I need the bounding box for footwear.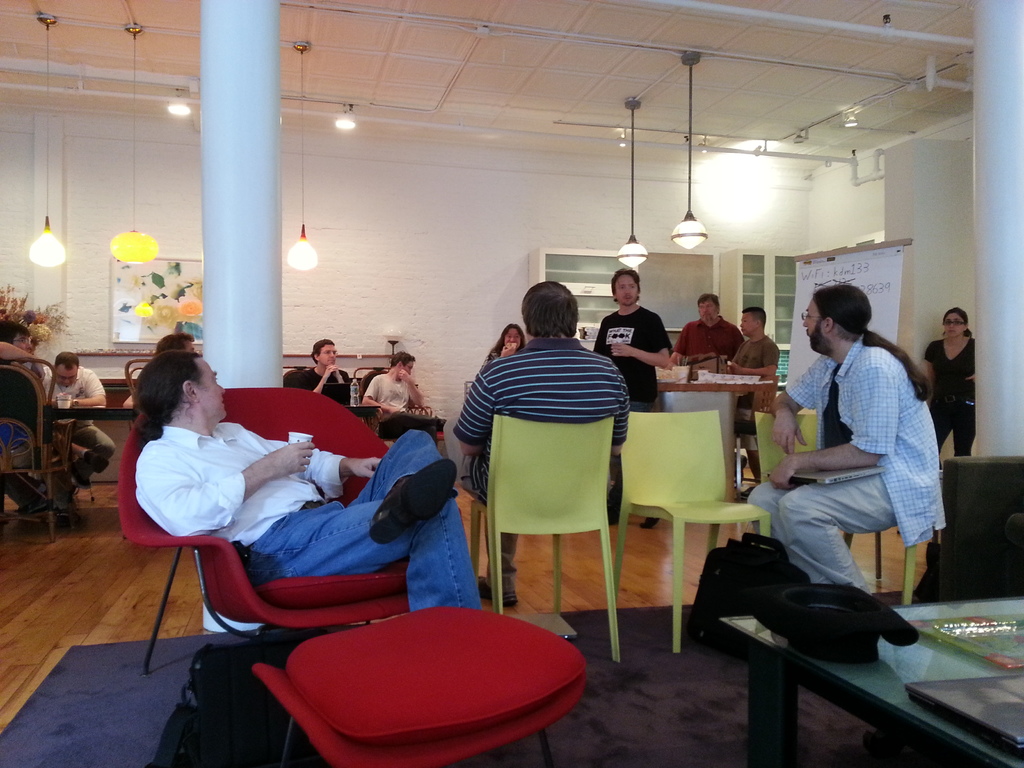
Here it is: {"x1": 604, "y1": 482, "x2": 620, "y2": 523}.
